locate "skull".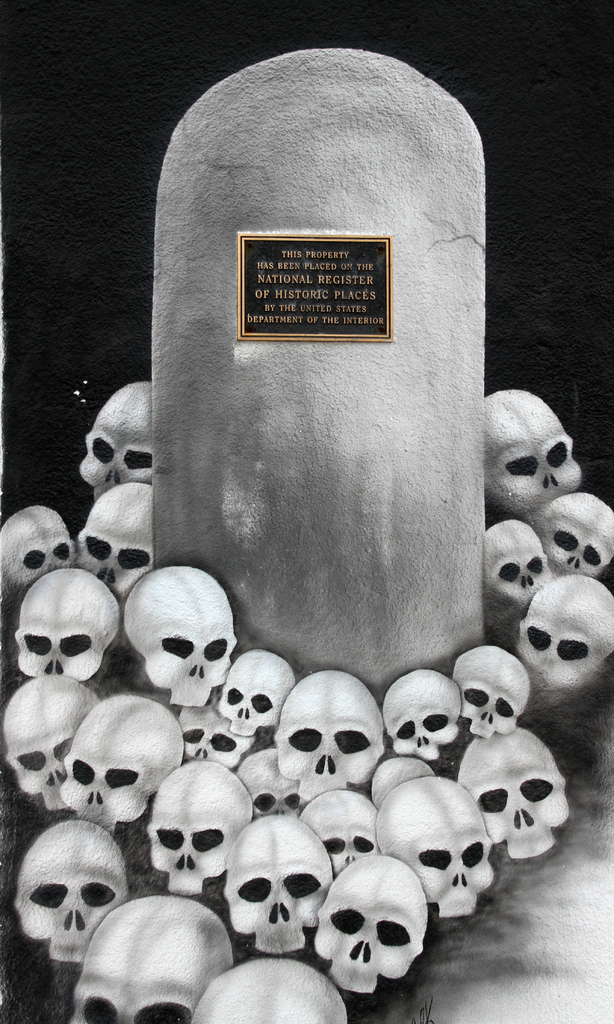
Bounding box: {"left": 226, "top": 815, "right": 338, "bottom": 953}.
